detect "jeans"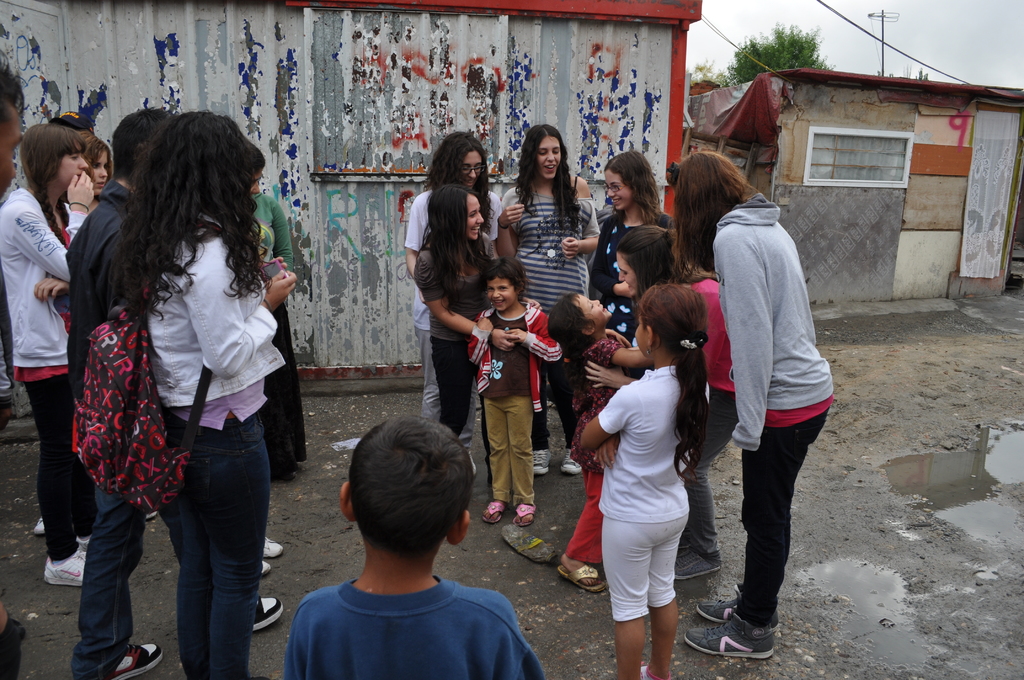
{"x1": 678, "y1": 389, "x2": 735, "y2": 550}
